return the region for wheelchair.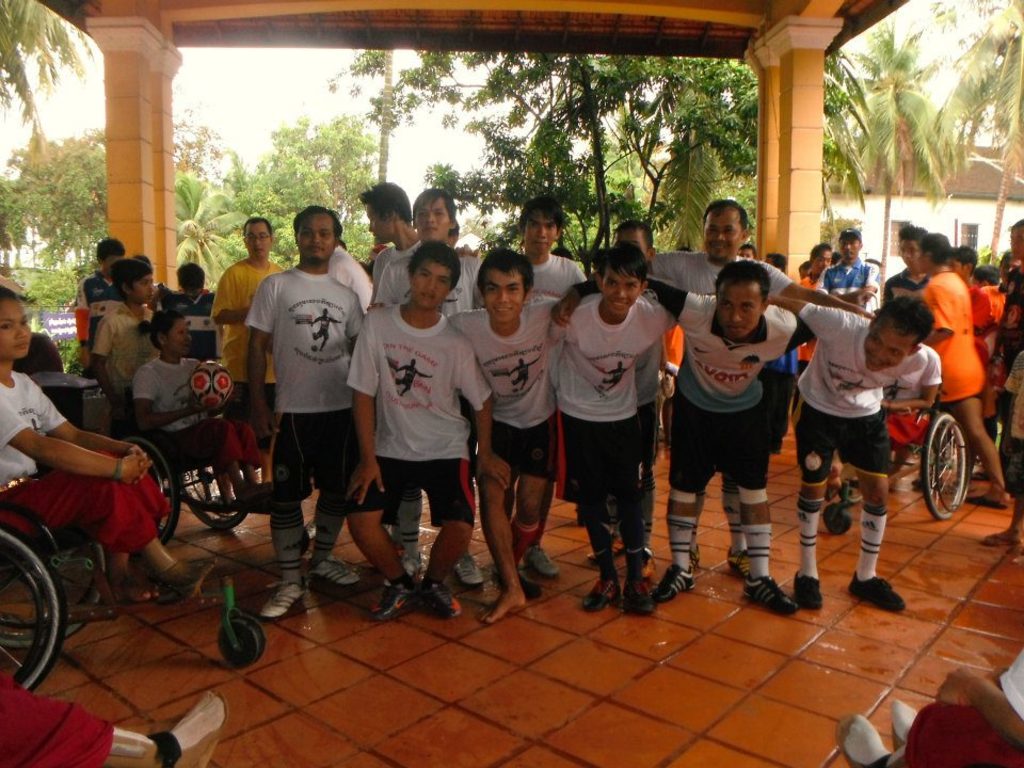
l=826, t=381, r=967, b=523.
